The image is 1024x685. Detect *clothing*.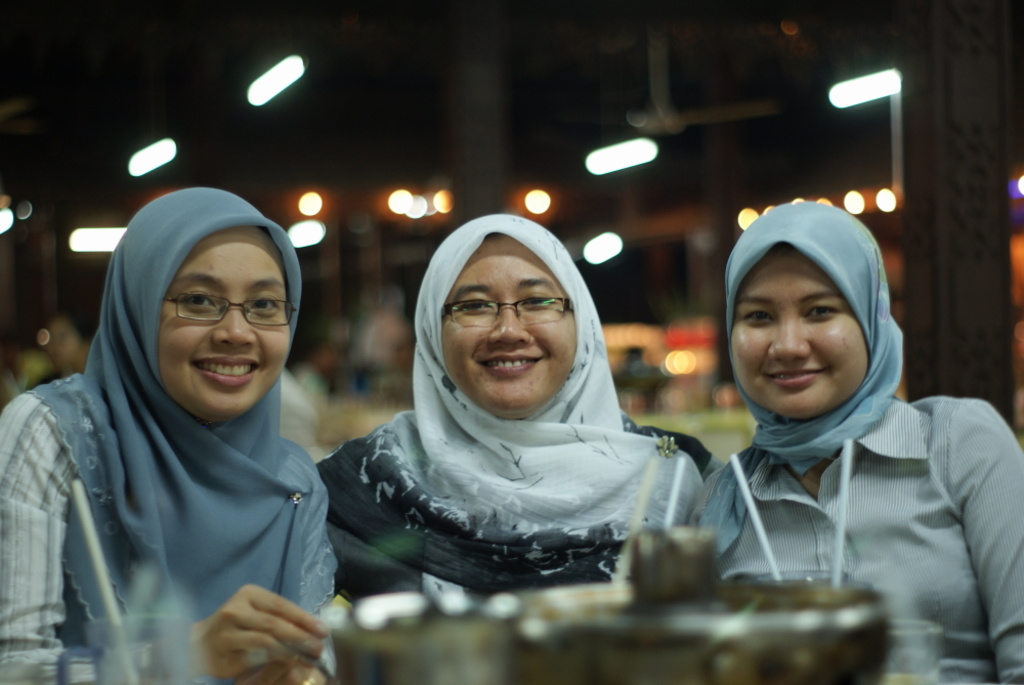
Detection: <region>2, 250, 361, 683</region>.
